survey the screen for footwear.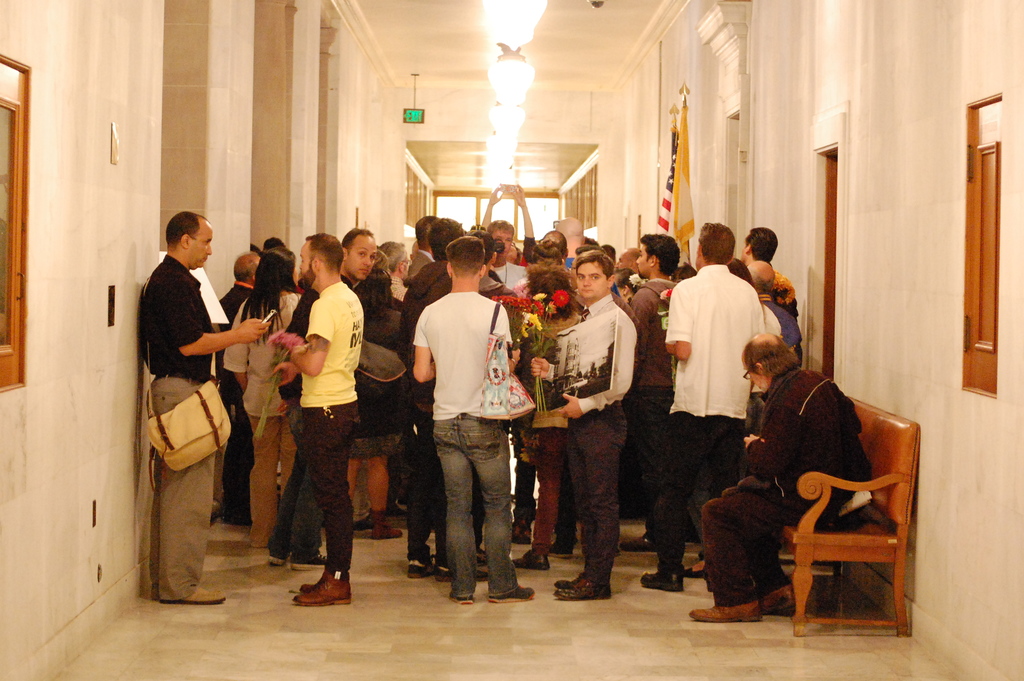
Survey found: region(266, 545, 292, 564).
